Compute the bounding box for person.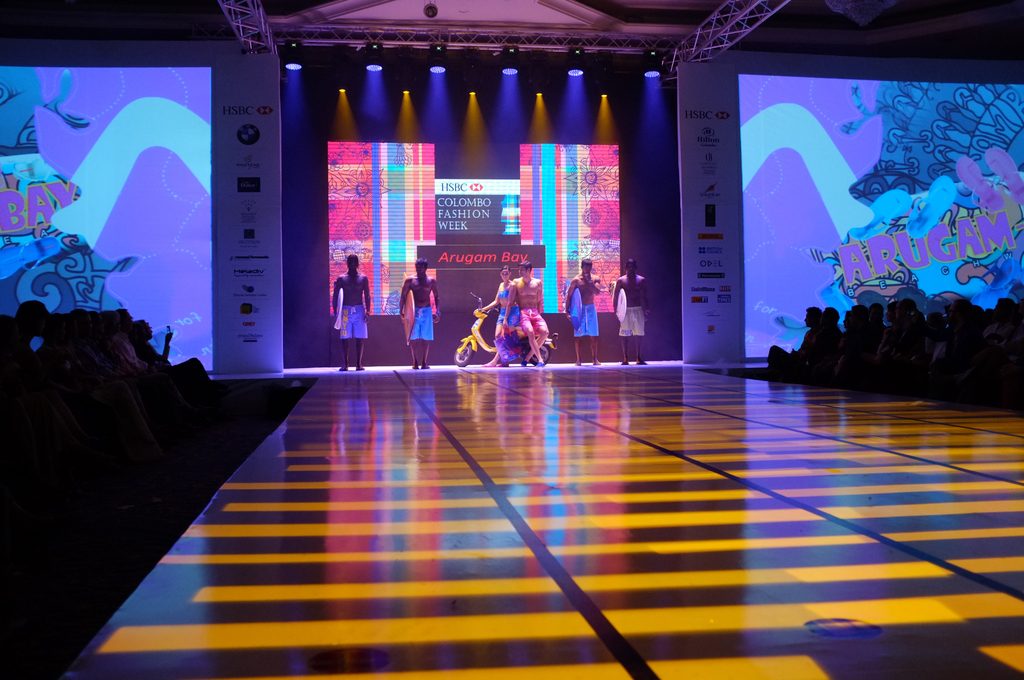
box=[501, 264, 552, 370].
